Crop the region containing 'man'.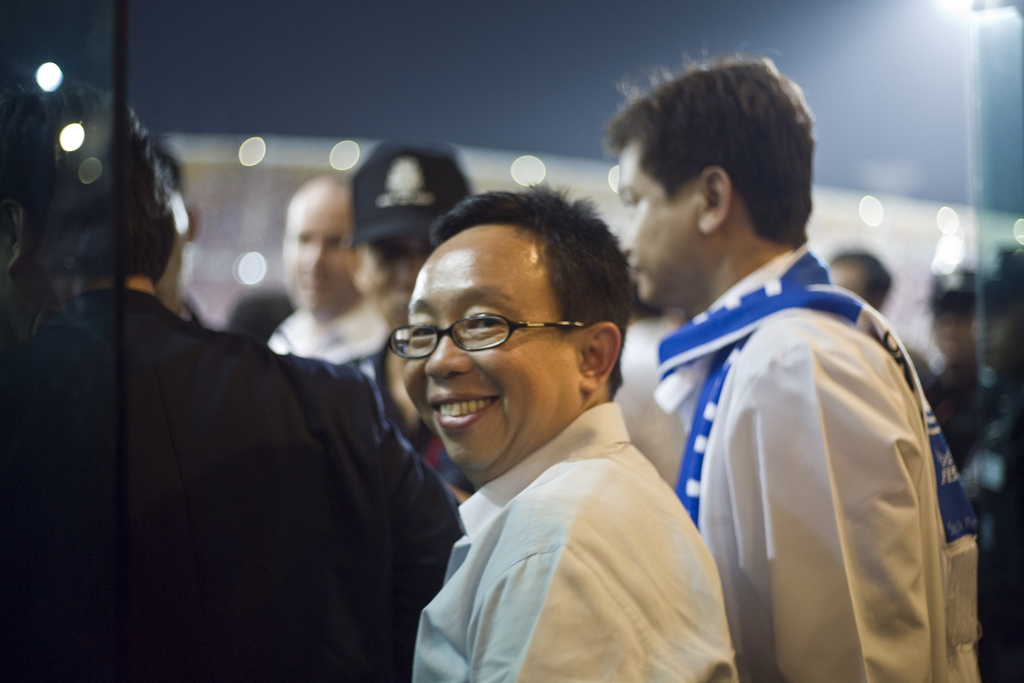
Crop region: 606,49,979,682.
